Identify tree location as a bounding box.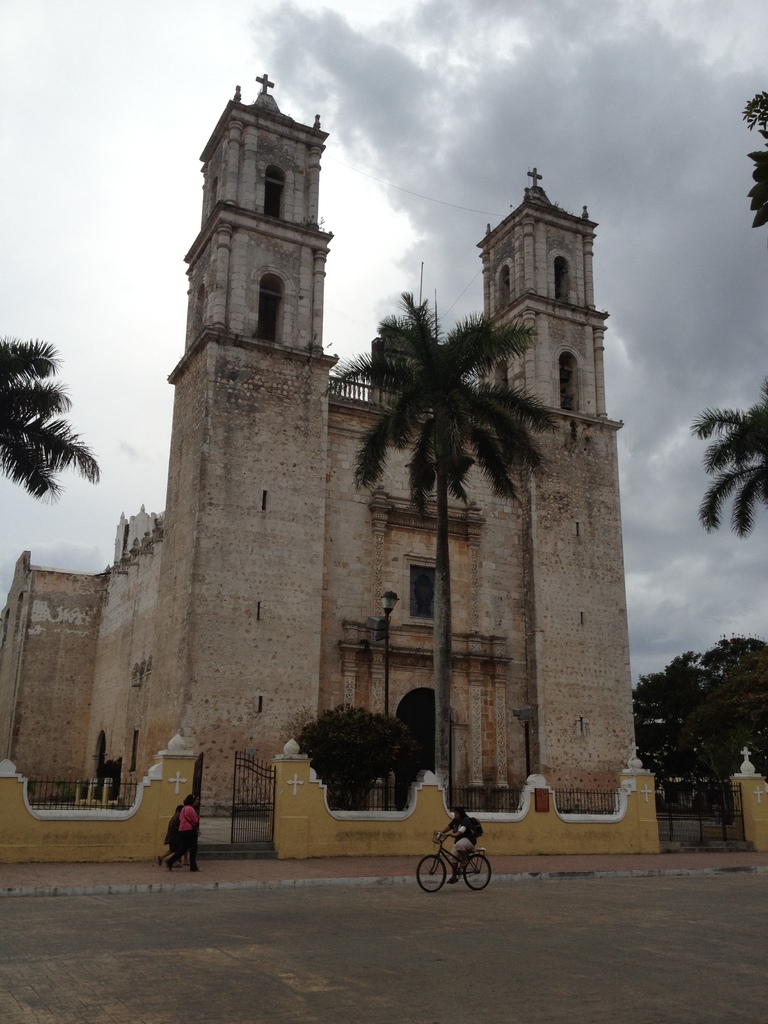
[x1=296, y1=707, x2=415, y2=807].
